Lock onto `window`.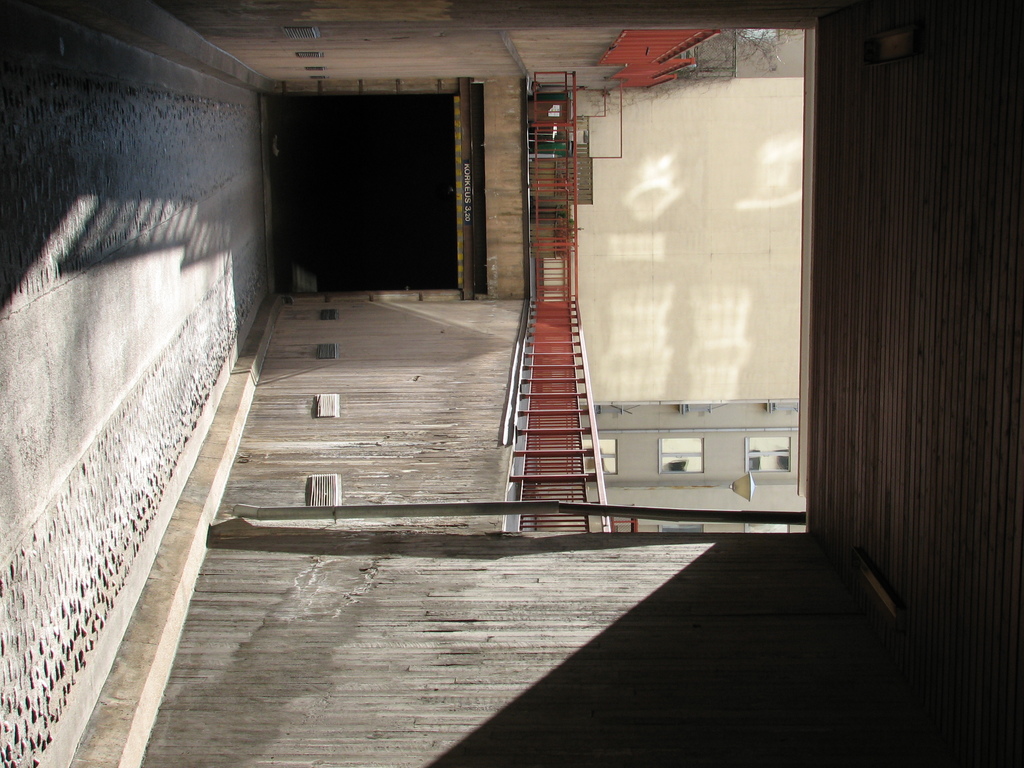
Locked: {"left": 579, "top": 435, "right": 620, "bottom": 476}.
